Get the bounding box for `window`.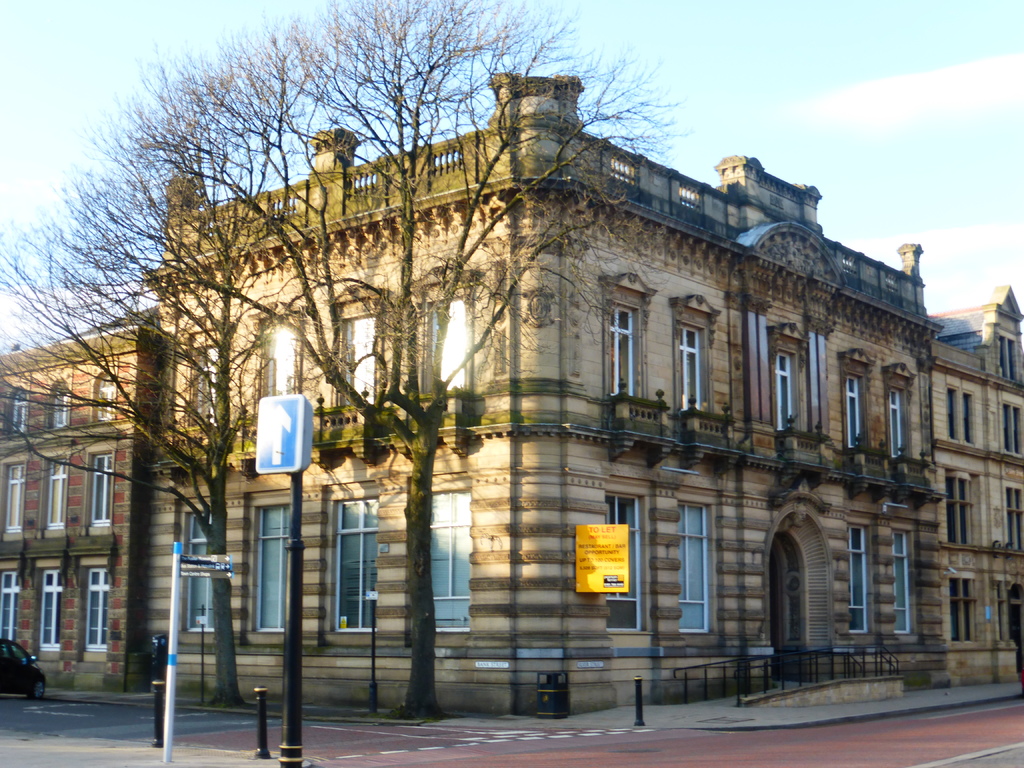
box=[257, 508, 285, 635].
